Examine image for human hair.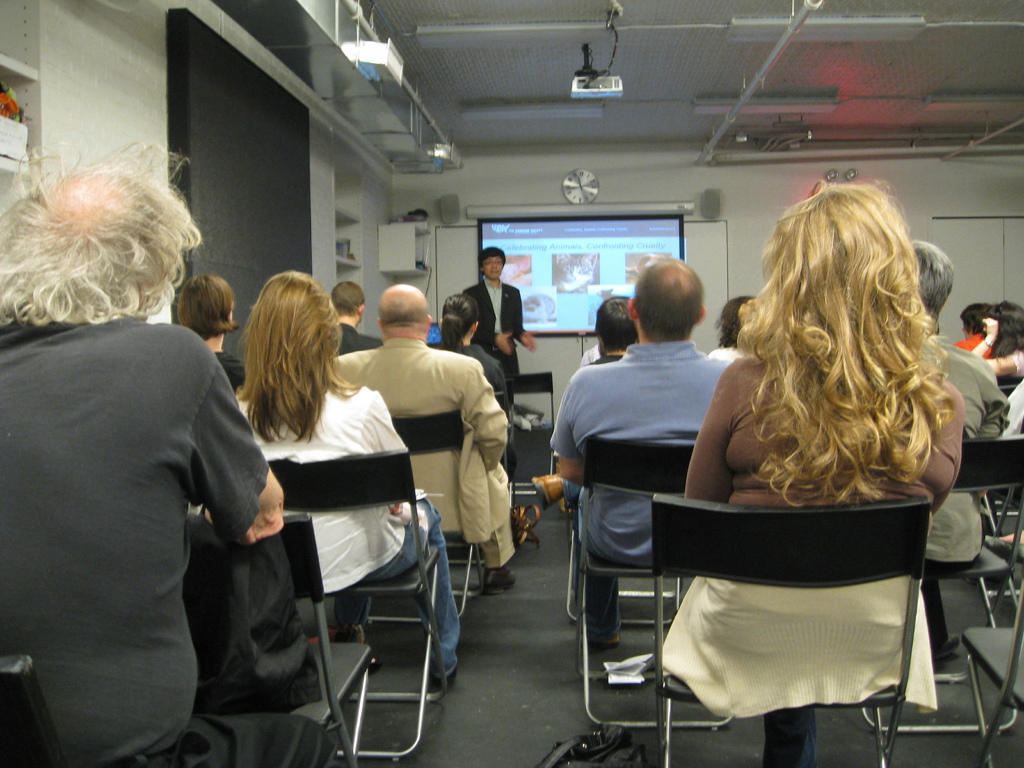
Examination result: left=179, top=275, right=243, bottom=342.
